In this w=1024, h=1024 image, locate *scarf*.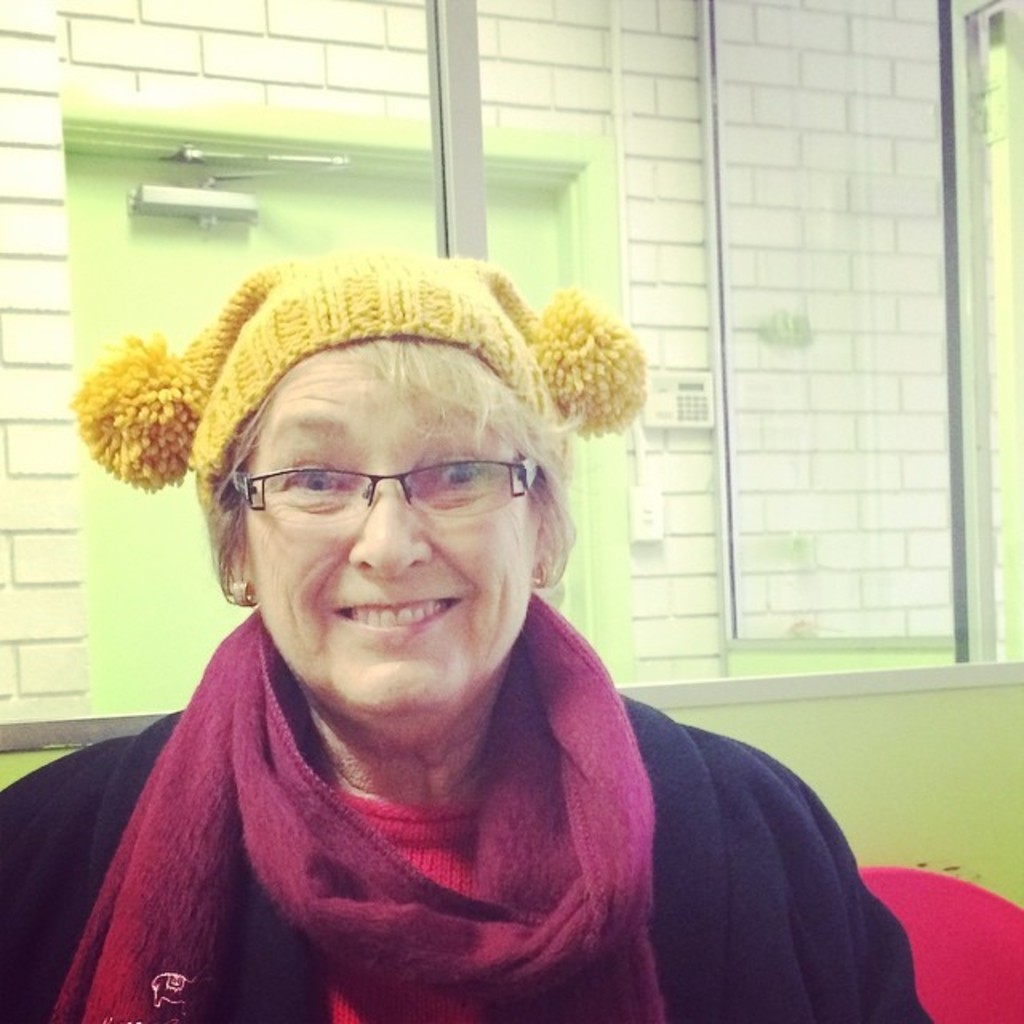
Bounding box: 46, 579, 662, 1022.
